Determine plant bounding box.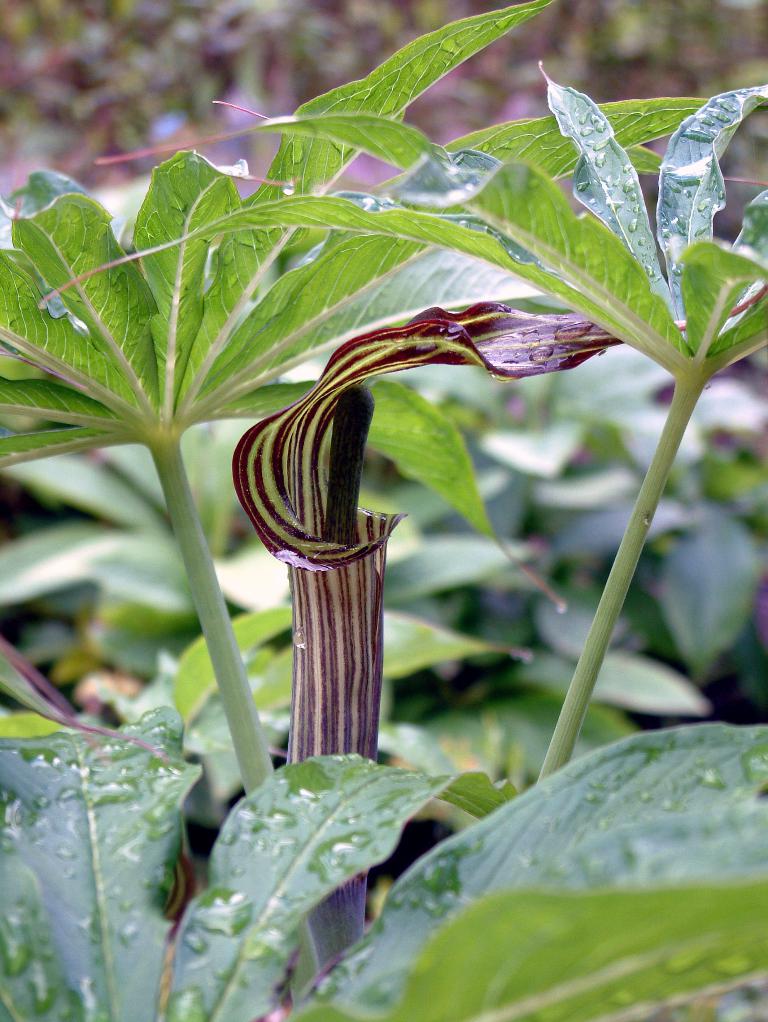
Determined: crop(0, 718, 767, 1021).
